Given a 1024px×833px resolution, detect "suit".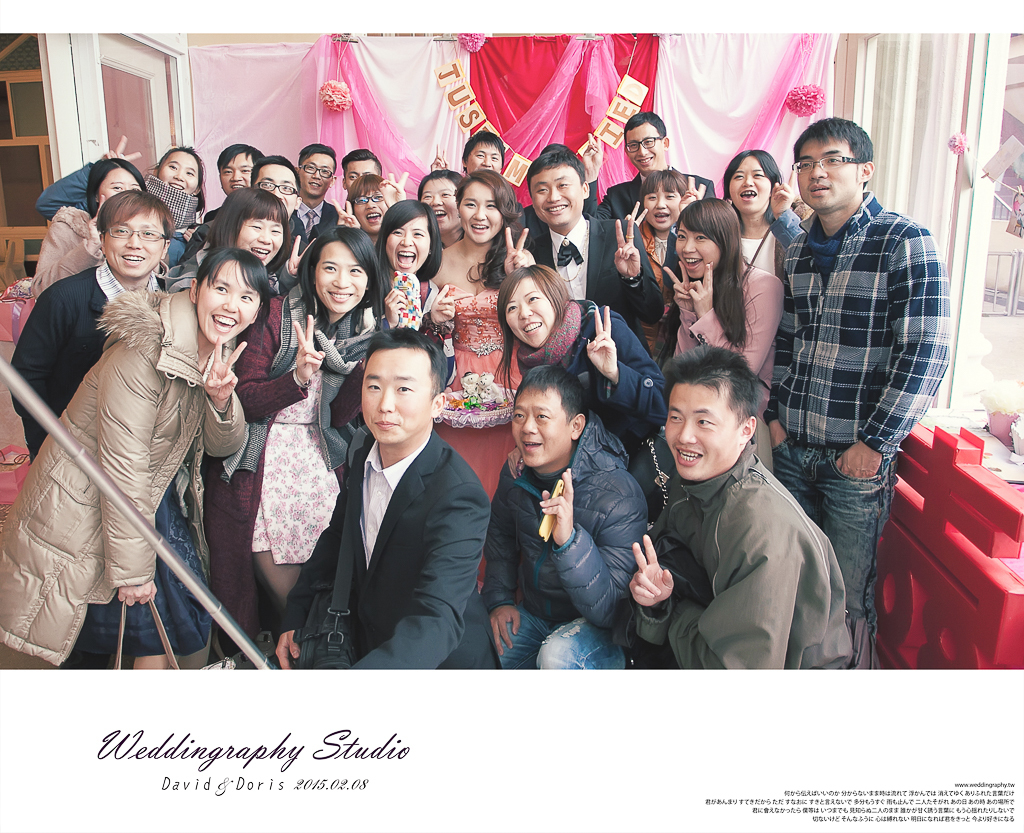
(left=586, top=170, right=714, bottom=221).
